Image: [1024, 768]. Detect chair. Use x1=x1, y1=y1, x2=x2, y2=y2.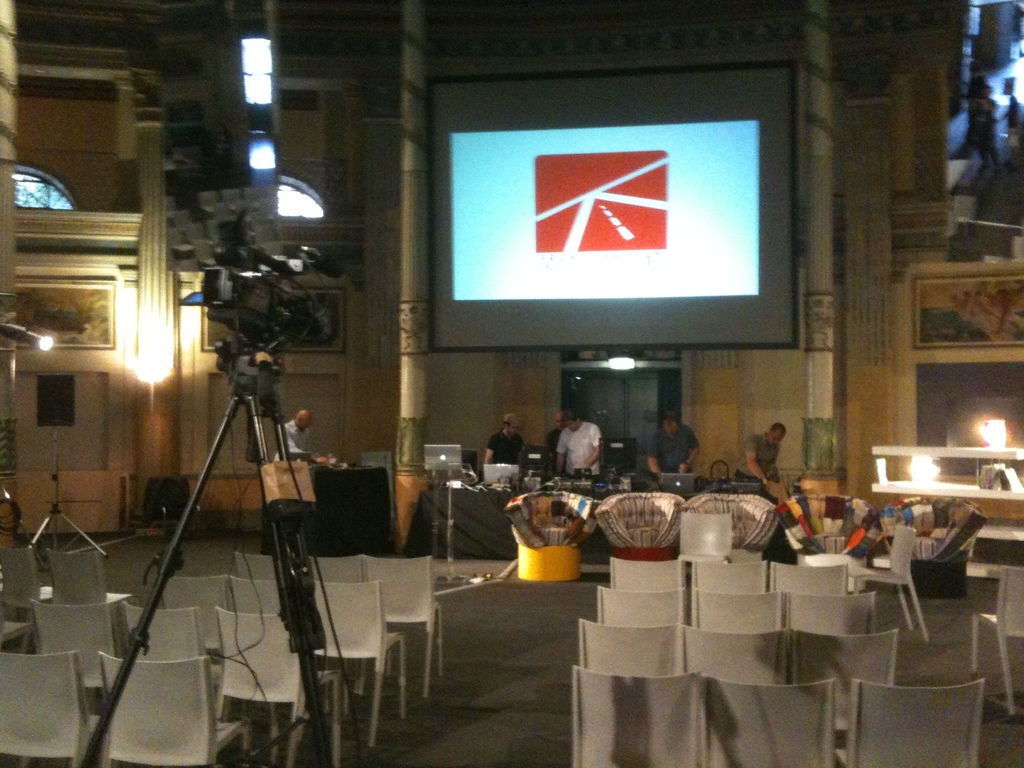
x1=609, y1=556, x2=685, y2=591.
